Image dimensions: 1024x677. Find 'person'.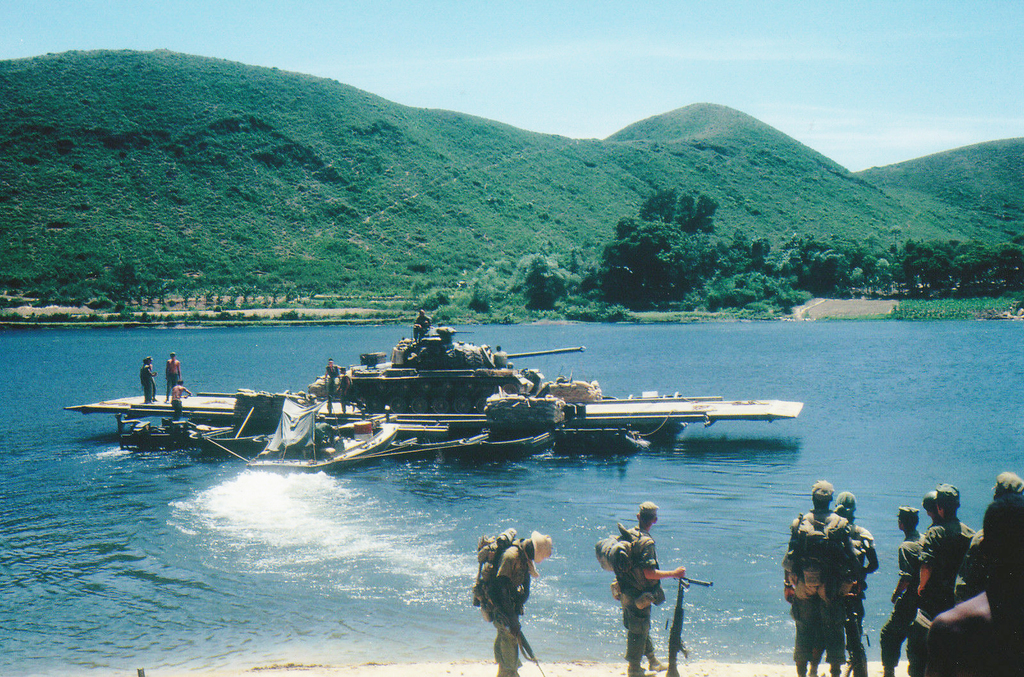
locate(828, 491, 881, 673).
